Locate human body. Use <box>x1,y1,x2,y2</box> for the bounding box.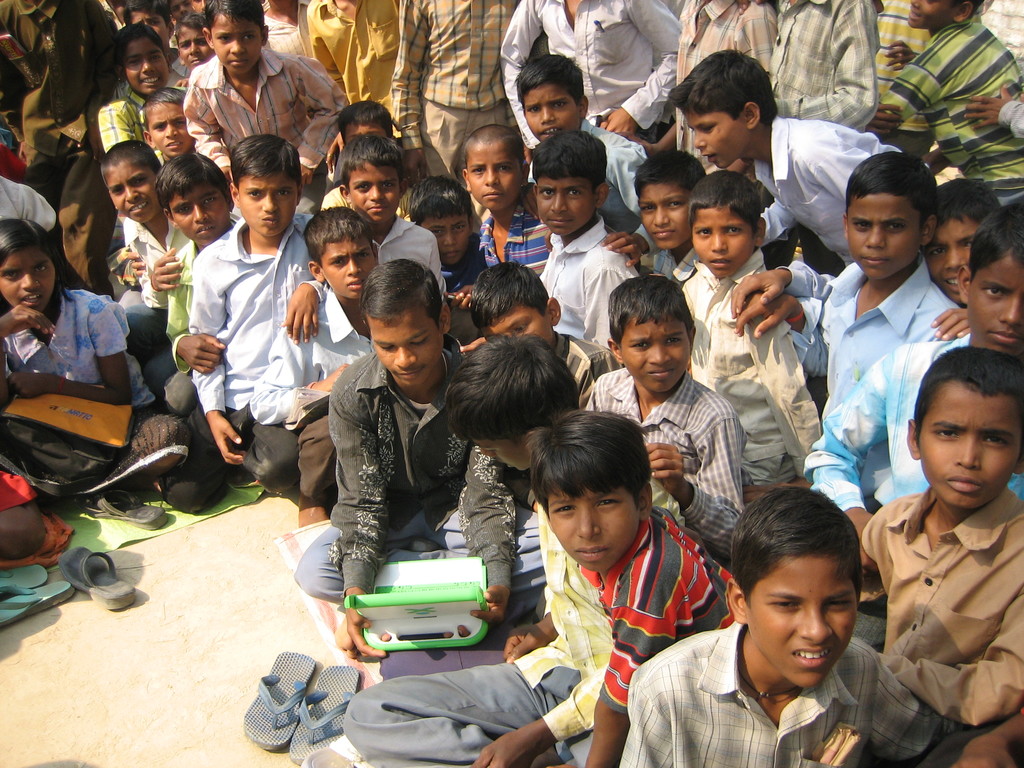
<box>0,204,198,500</box>.
